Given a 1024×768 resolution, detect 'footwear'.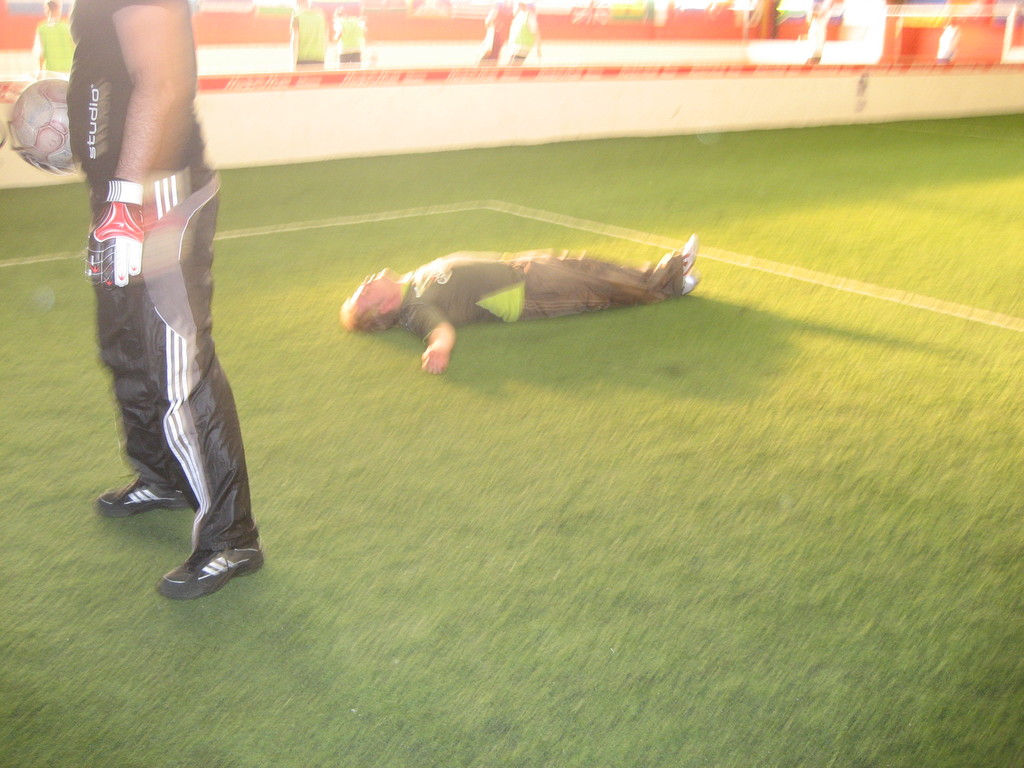
crop(145, 523, 237, 605).
